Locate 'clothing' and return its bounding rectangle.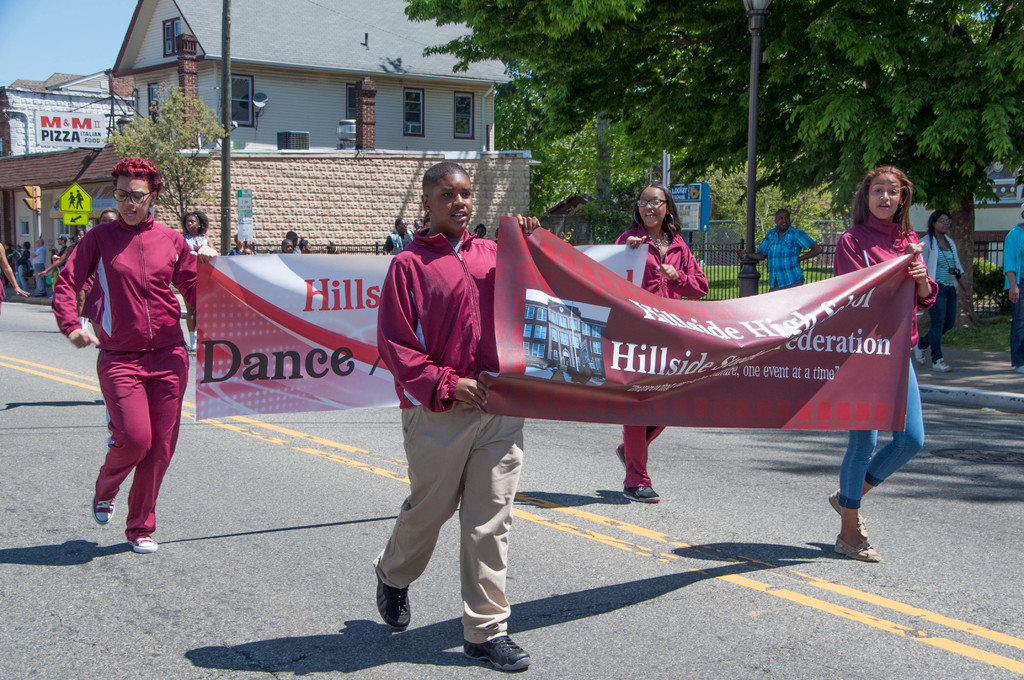
<region>829, 211, 934, 512</region>.
